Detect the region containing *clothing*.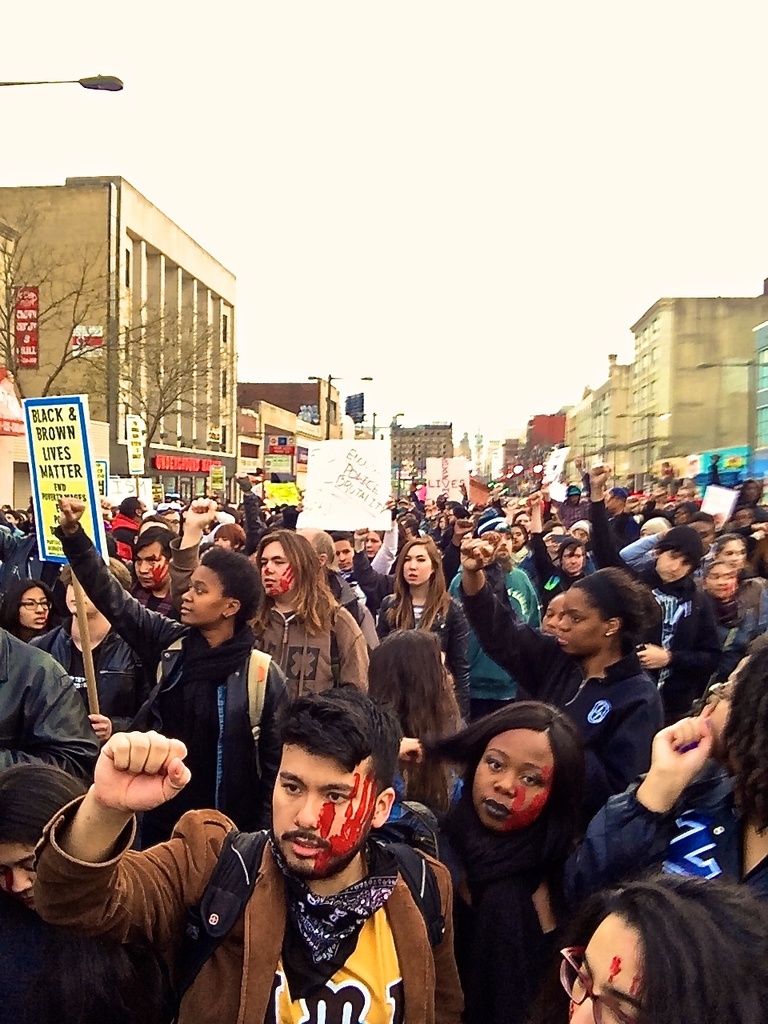
box(0, 533, 41, 616).
